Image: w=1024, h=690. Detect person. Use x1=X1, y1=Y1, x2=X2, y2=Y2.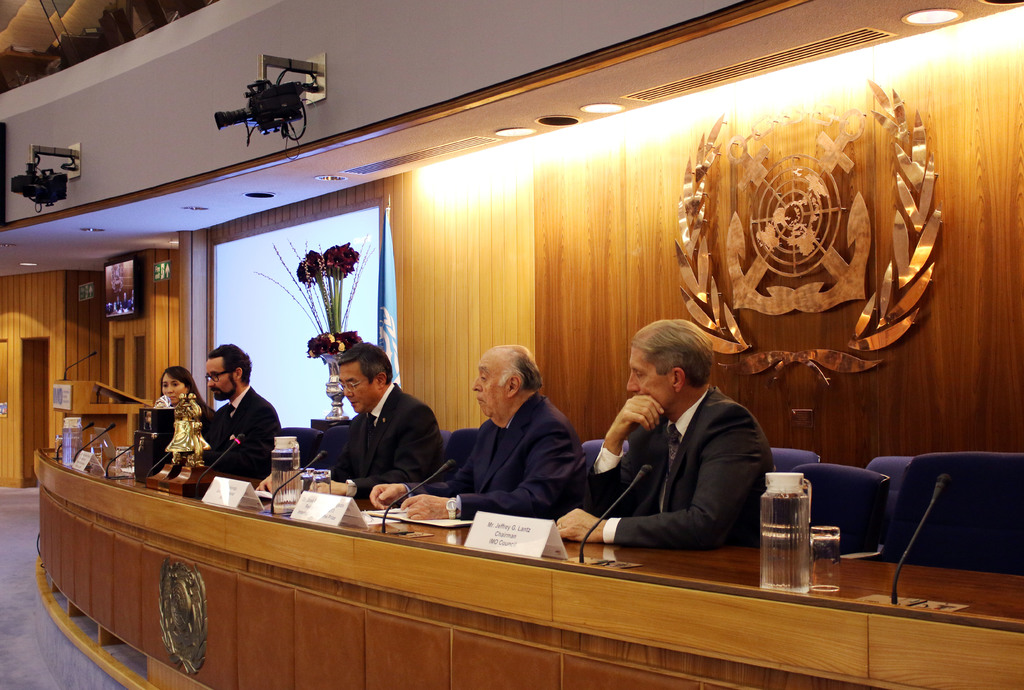
x1=159, y1=364, x2=216, y2=424.
